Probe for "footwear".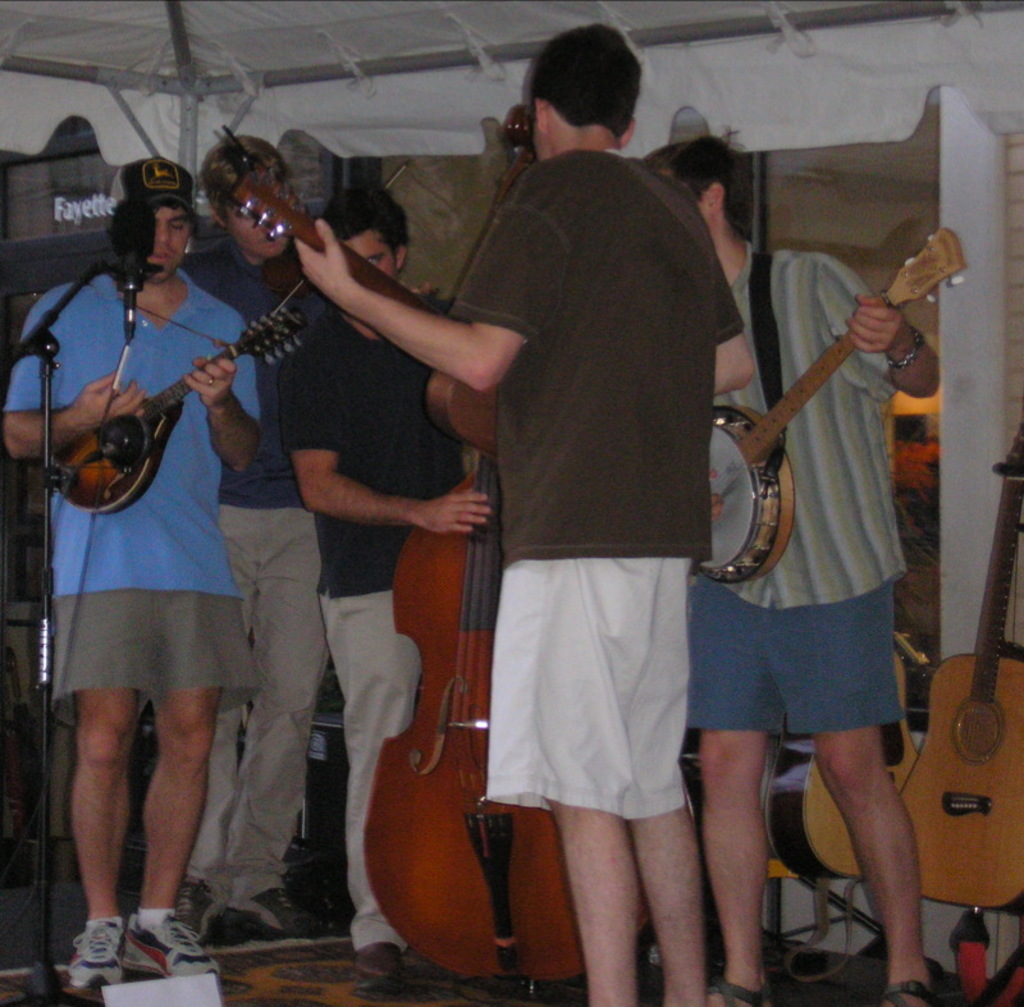
Probe result: 881,978,950,1006.
